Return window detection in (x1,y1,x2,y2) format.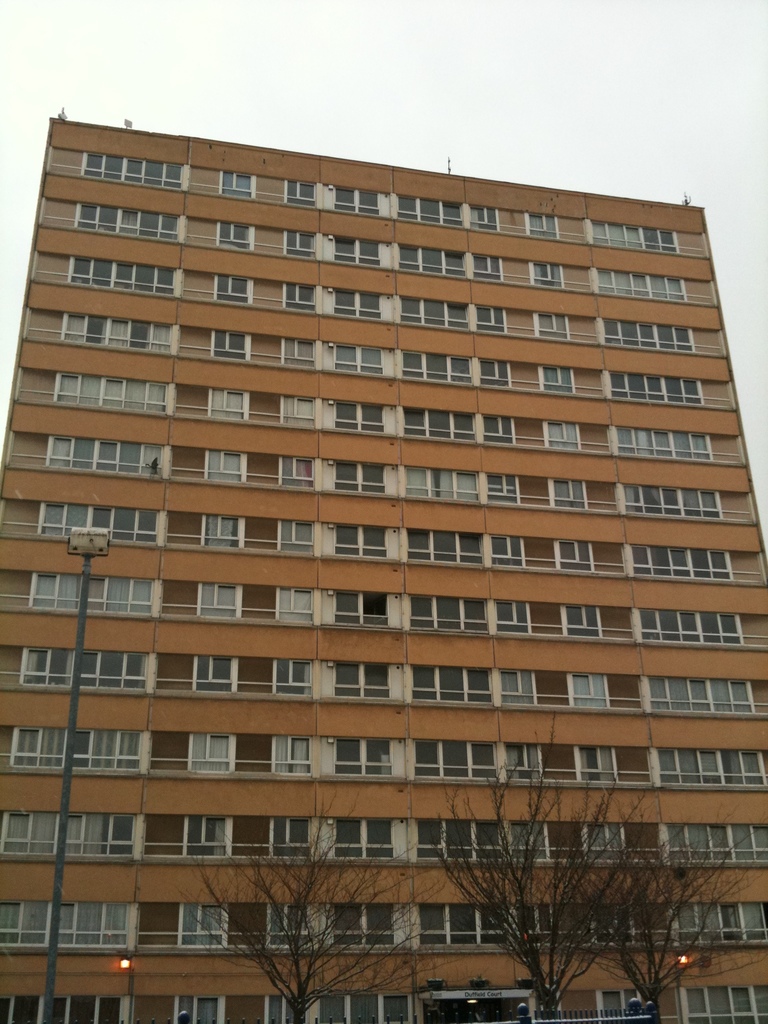
(622,488,720,514).
